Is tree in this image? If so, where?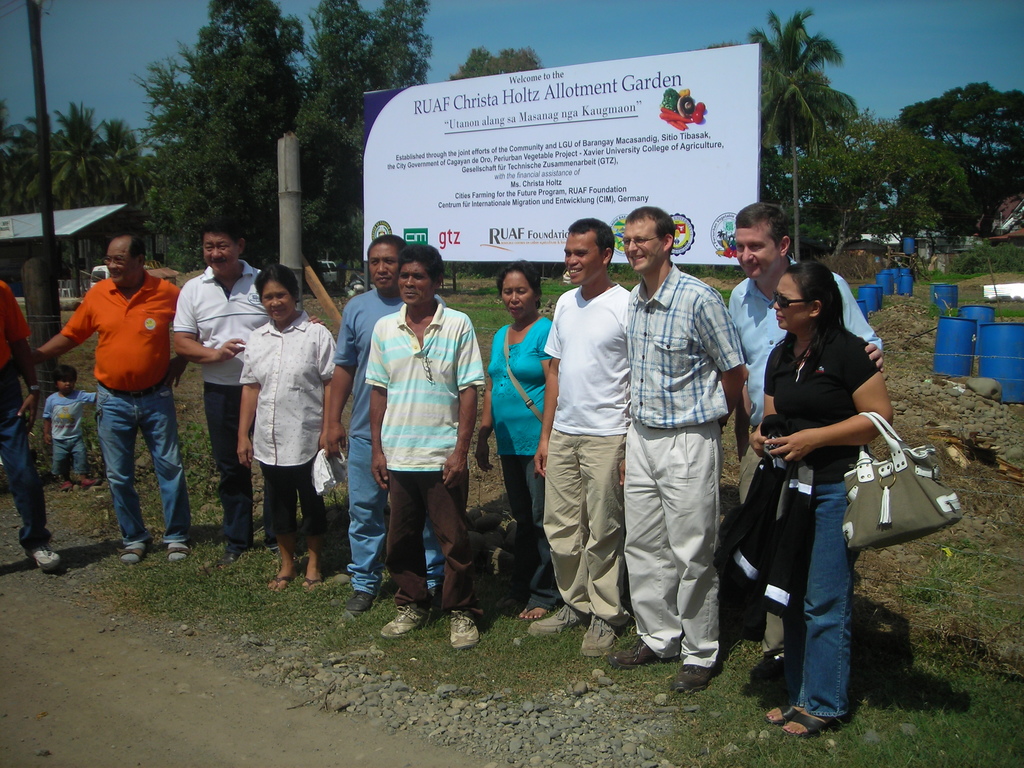
Yes, at bbox=(835, 115, 976, 221).
